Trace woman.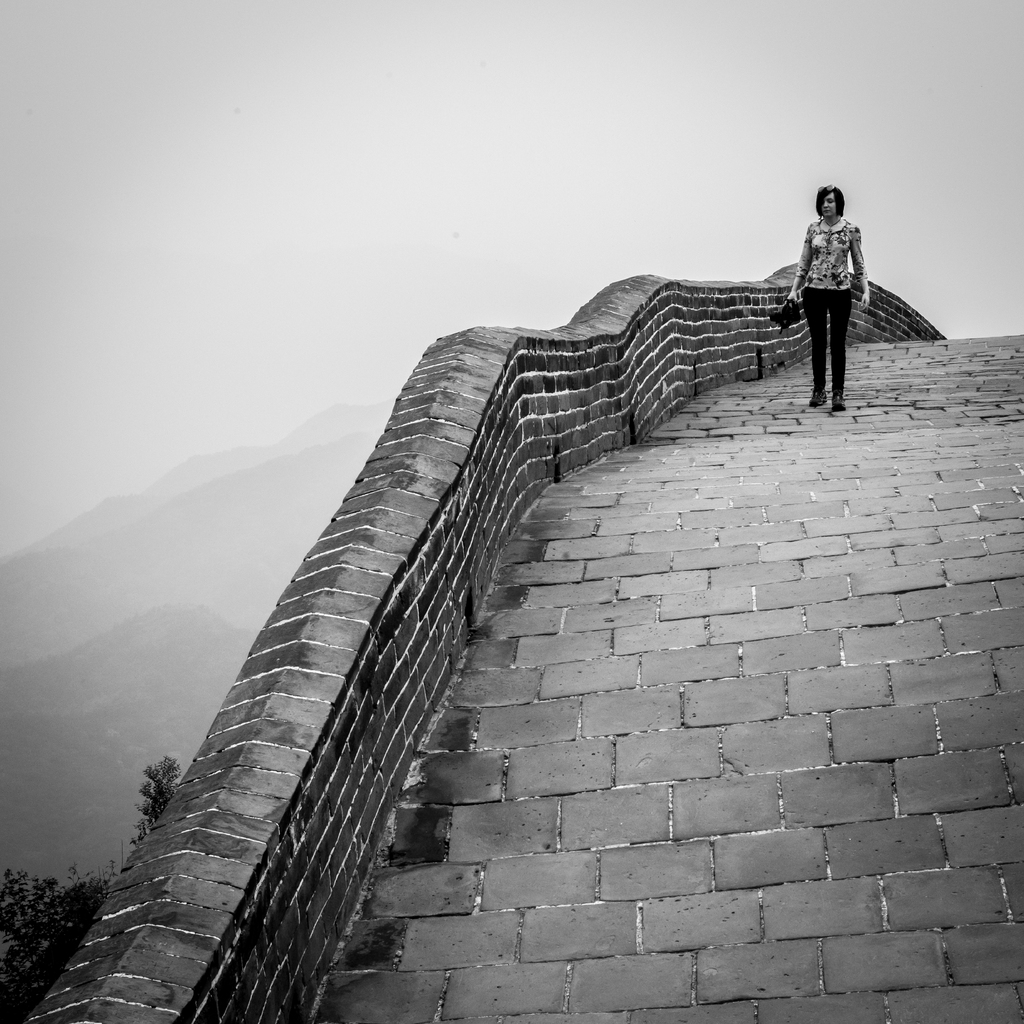
Traced to [771,174,876,424].
